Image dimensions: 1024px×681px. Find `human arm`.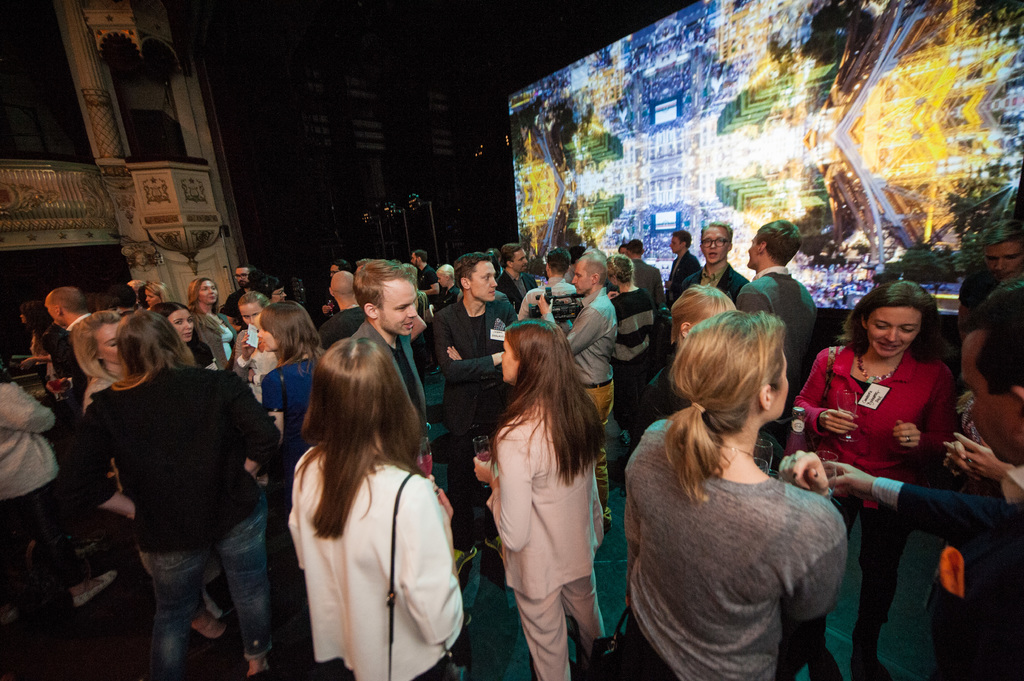
{"left": 0, "top": 394, "right": 50, "bottom": 437}.
